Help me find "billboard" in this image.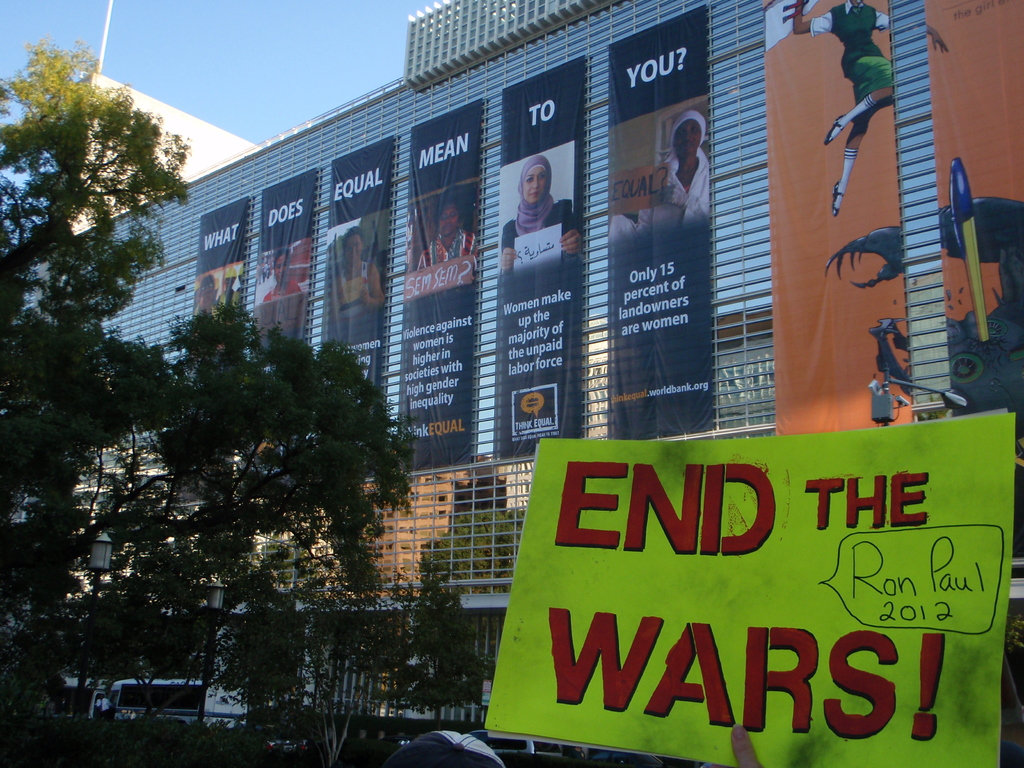
Found it: bbox=(489, 54, 592, 457).
